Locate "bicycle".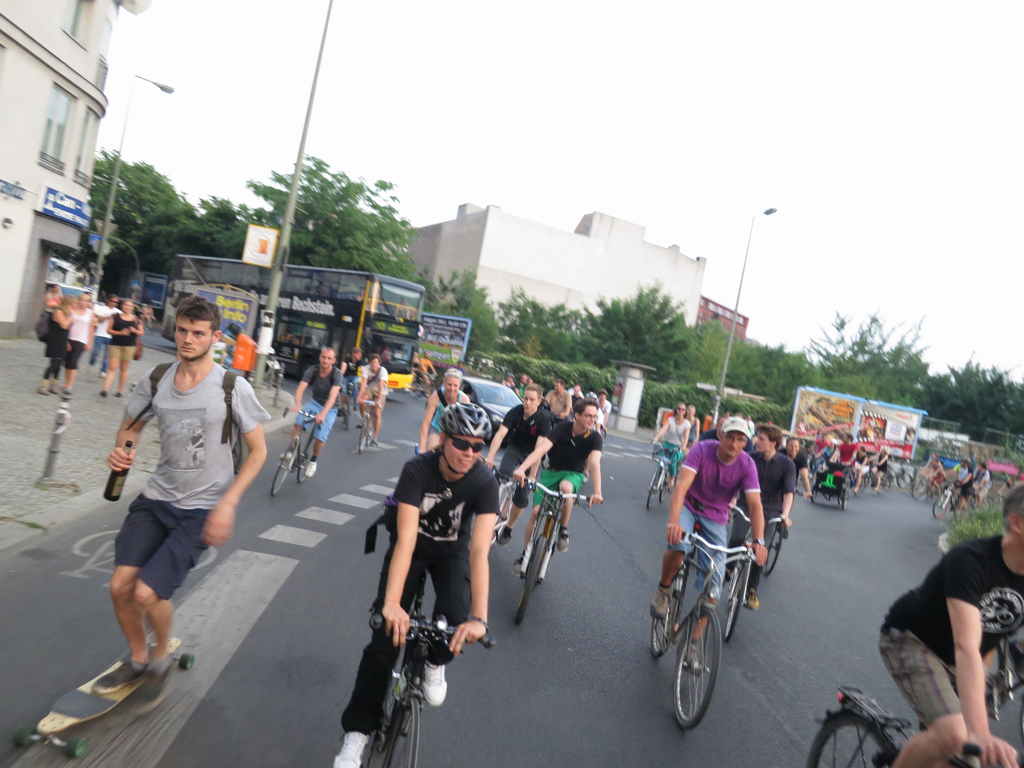
Bounding box: <box>358,392,382,457</box>.
